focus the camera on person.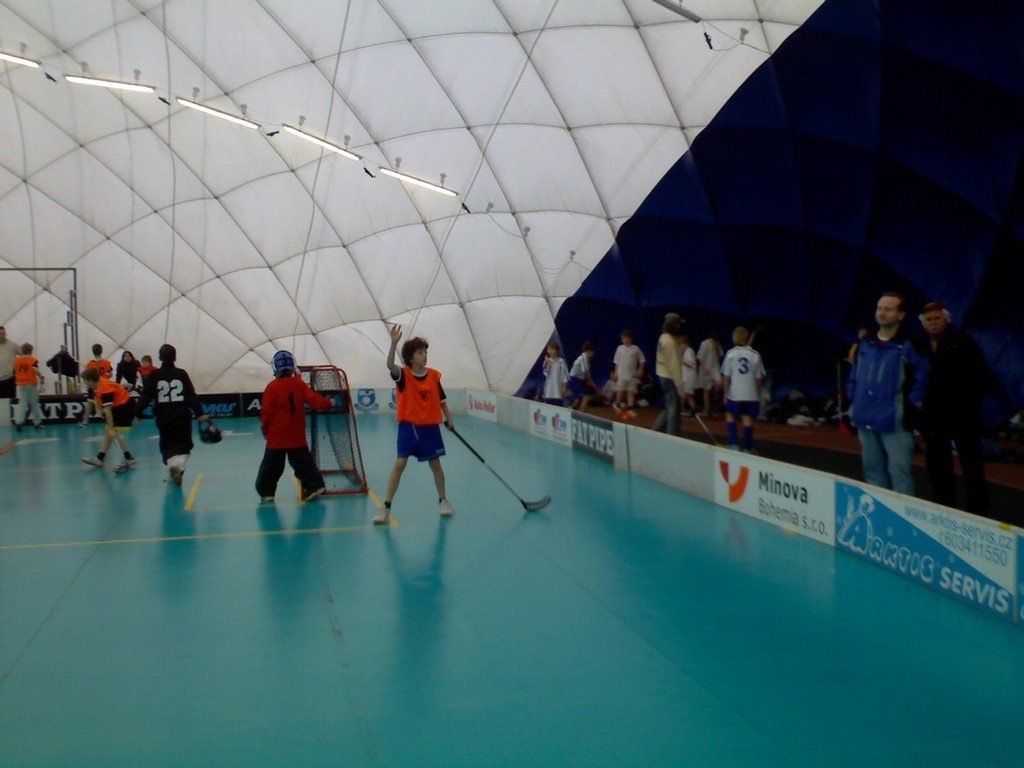
Focus region: bbox=(365, 327, 456, 534).
